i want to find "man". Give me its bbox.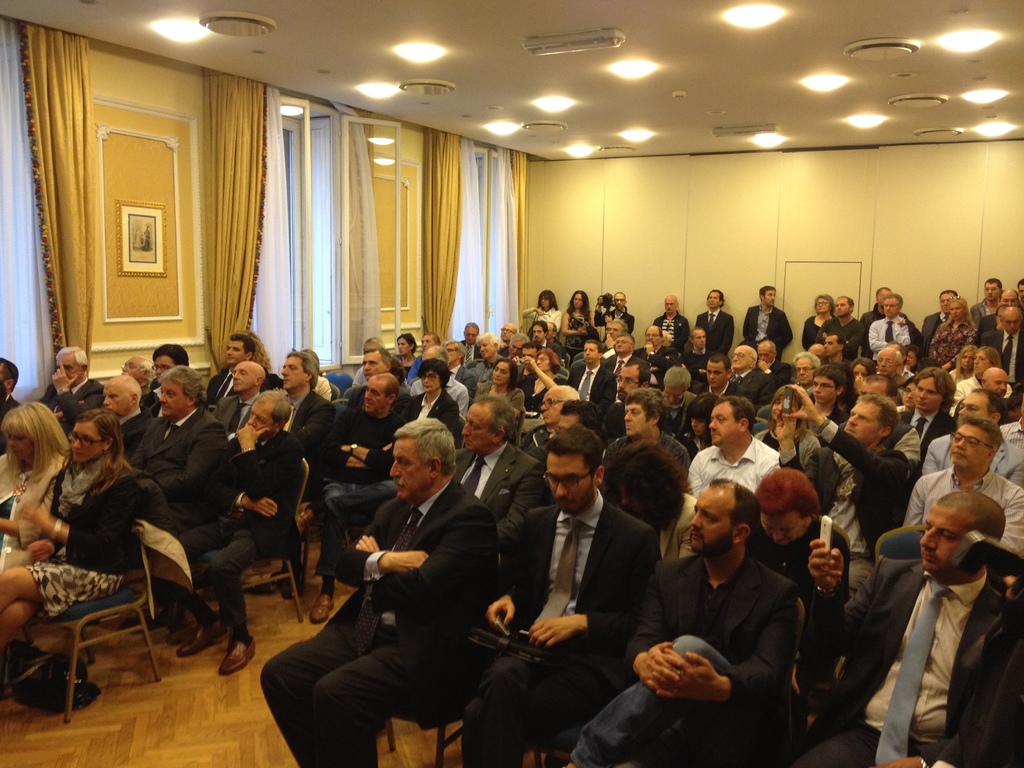
Rect(753, 340, 793, 391).
